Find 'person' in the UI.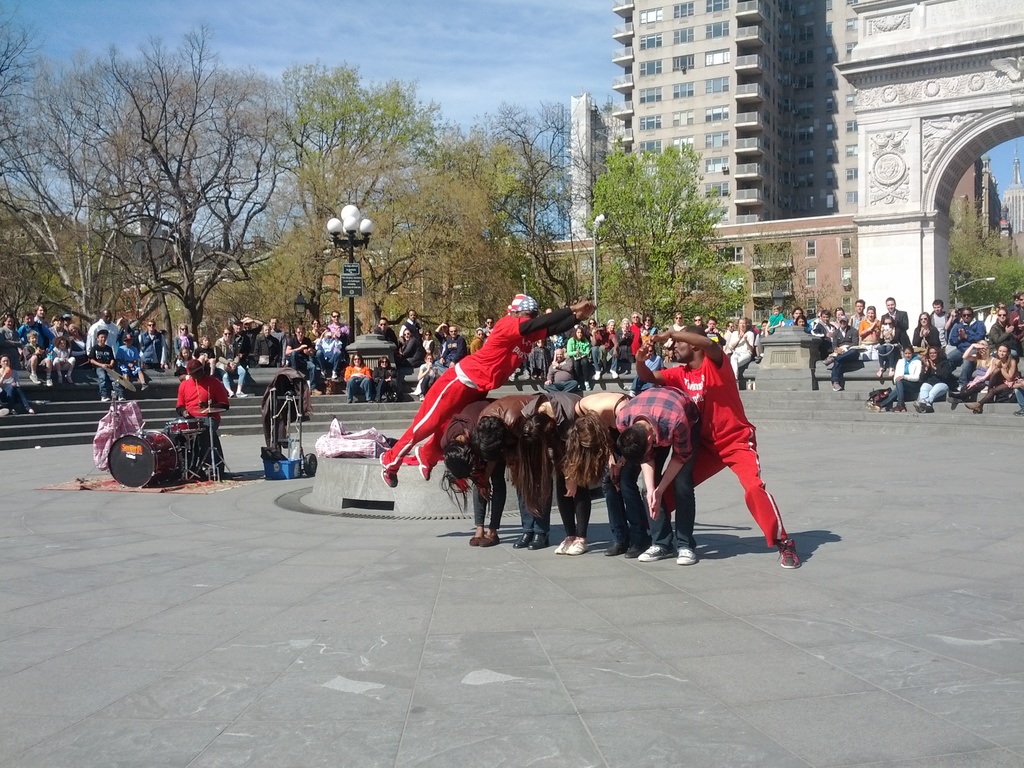
UI element at <region>371, 351, 397, 401</region>.
